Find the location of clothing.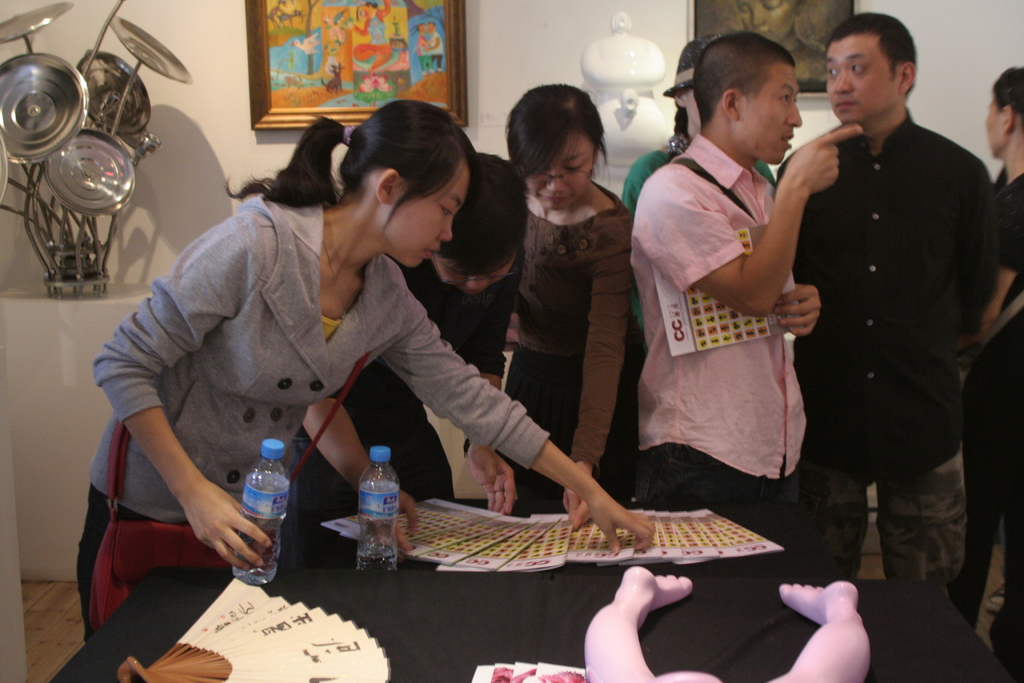
Location: [left=621, top=112, right=838, bottom=525].
